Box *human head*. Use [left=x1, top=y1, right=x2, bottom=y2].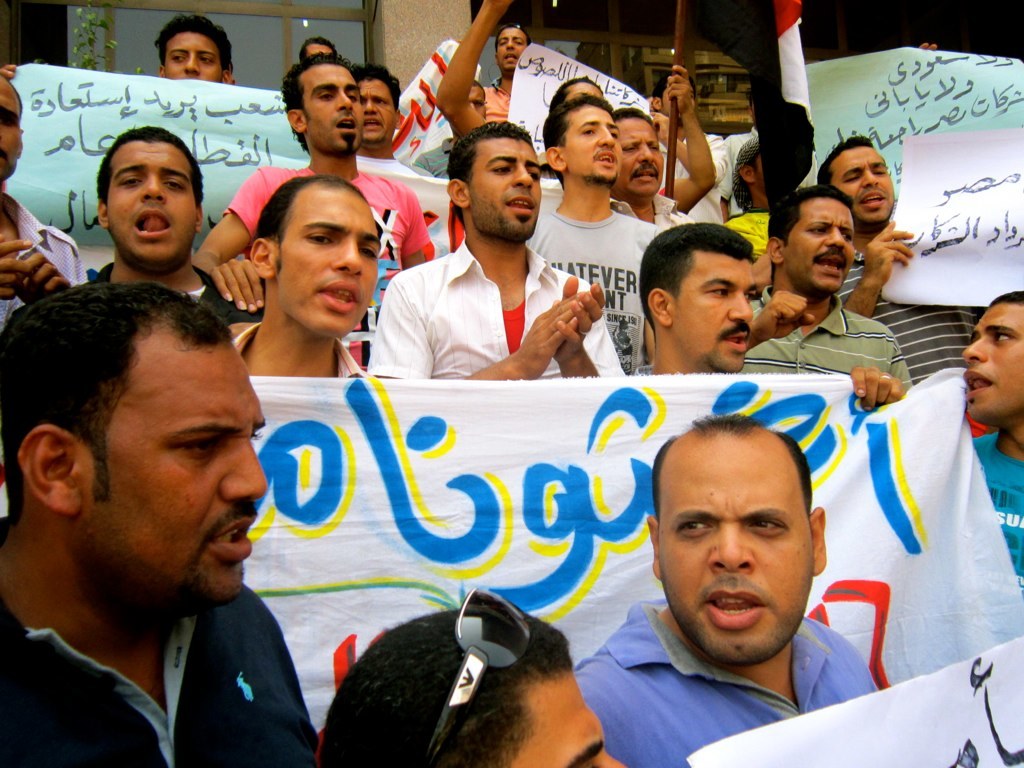
[left=465, top=77, right=491, bottom=125].
